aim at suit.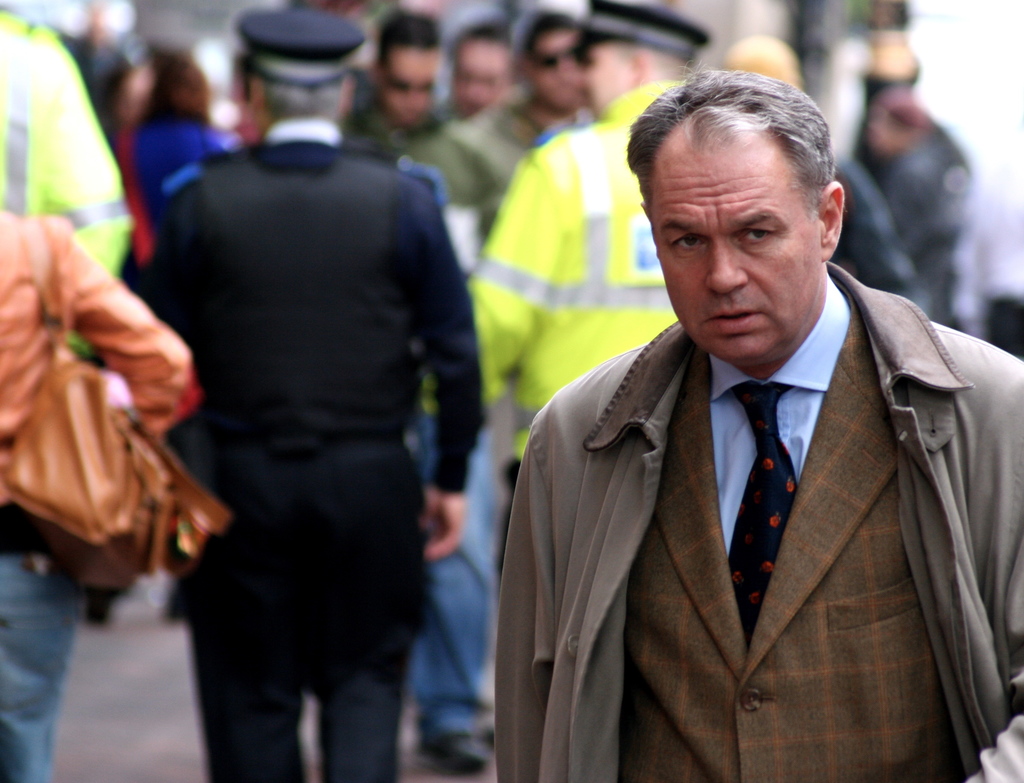
Aimed at [x1=616, y1=279, x2=969, y2=782].
